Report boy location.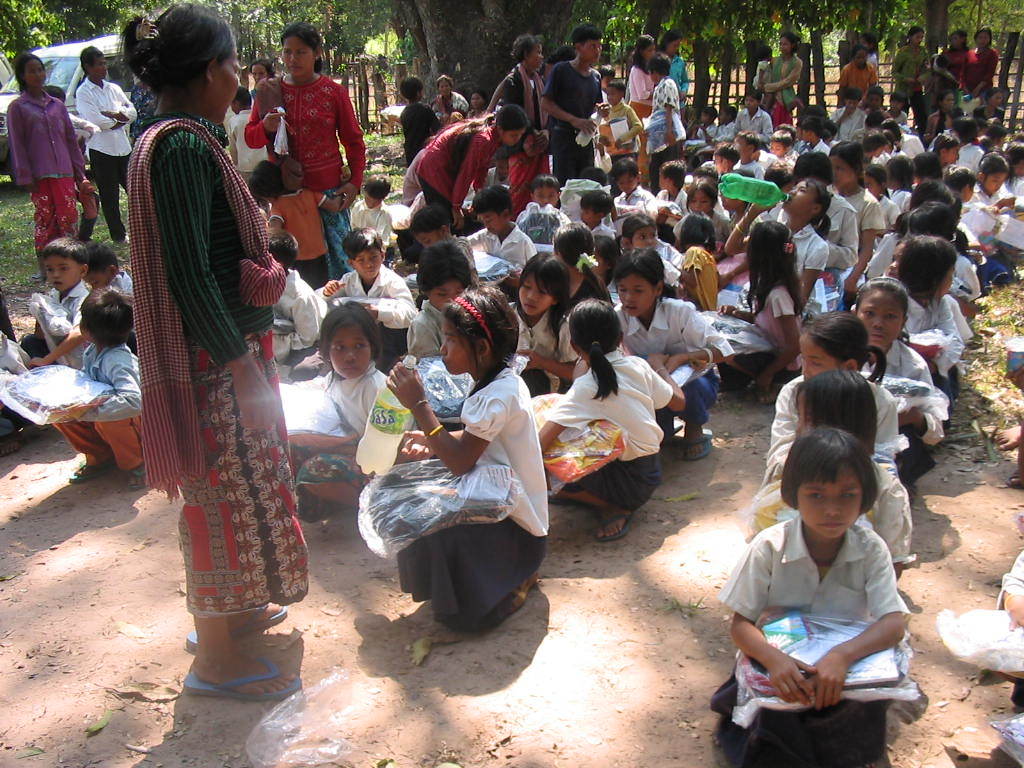
Report: left=686, top=106, right=721, bottom=167.
